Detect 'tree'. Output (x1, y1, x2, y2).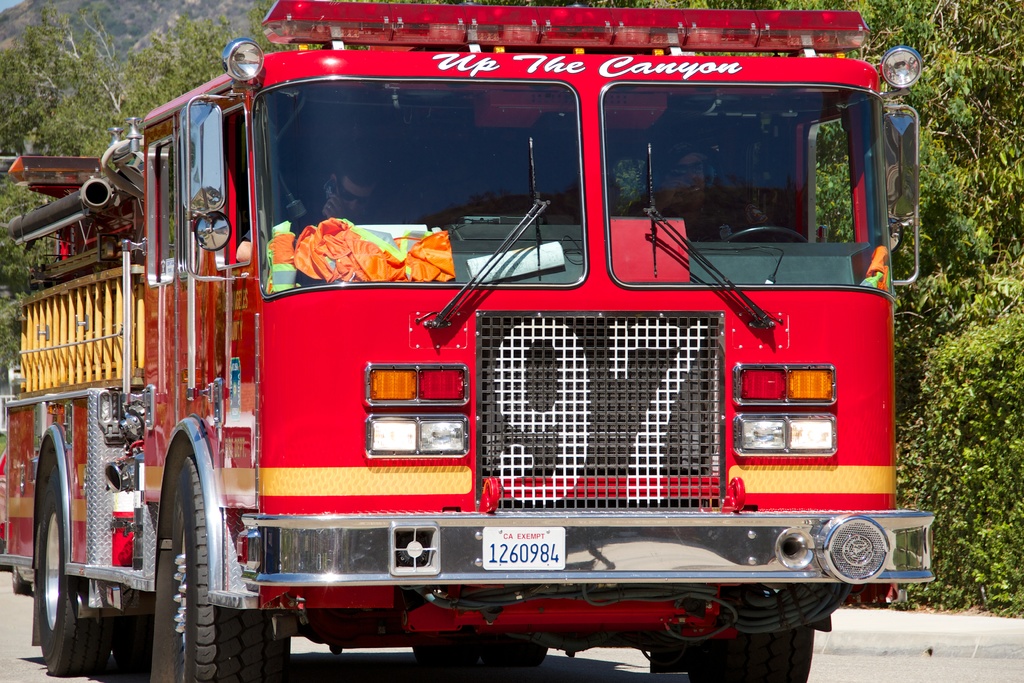
(0, 0, 315, 356).
